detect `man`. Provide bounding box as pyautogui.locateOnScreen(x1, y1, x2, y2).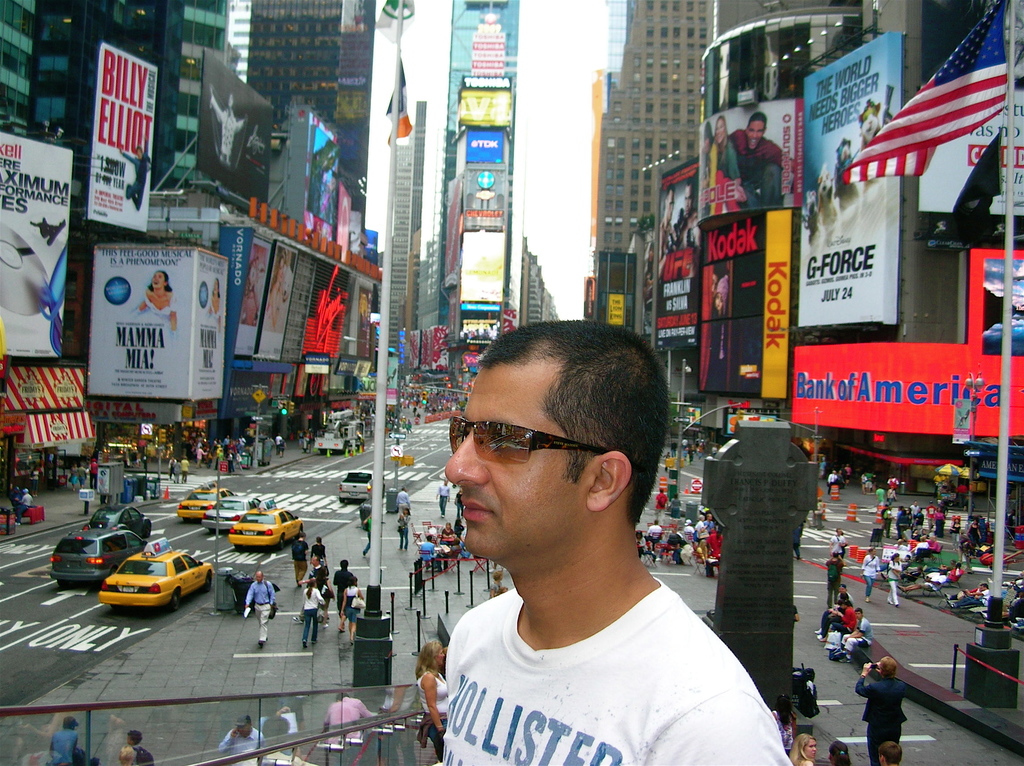
pyautogui.locateOnScreen(438, 315, 791, 765).
